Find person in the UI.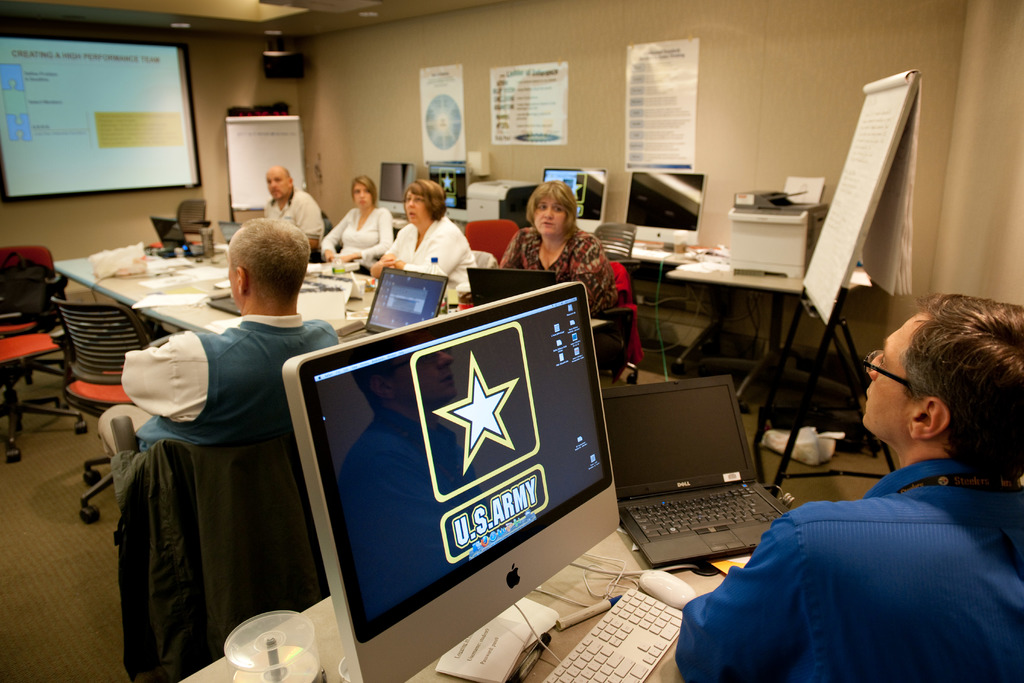
UI element at select_region(372, 172, 474, 330).
